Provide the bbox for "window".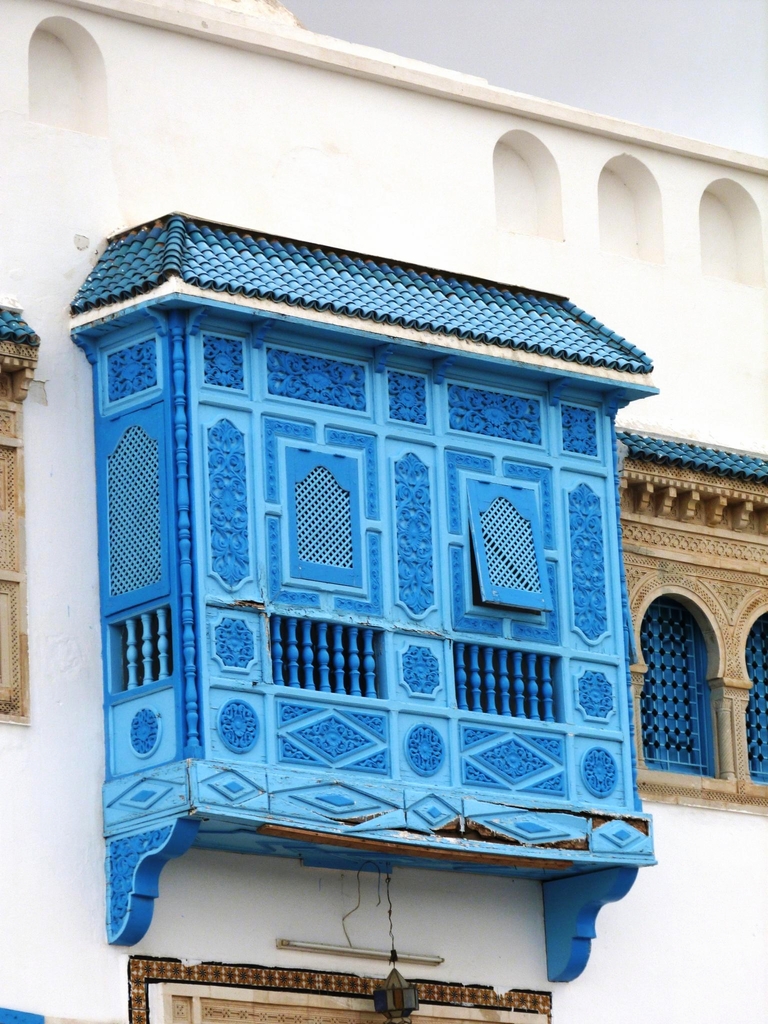
left=643, top=549, right=747, bottom=799.
